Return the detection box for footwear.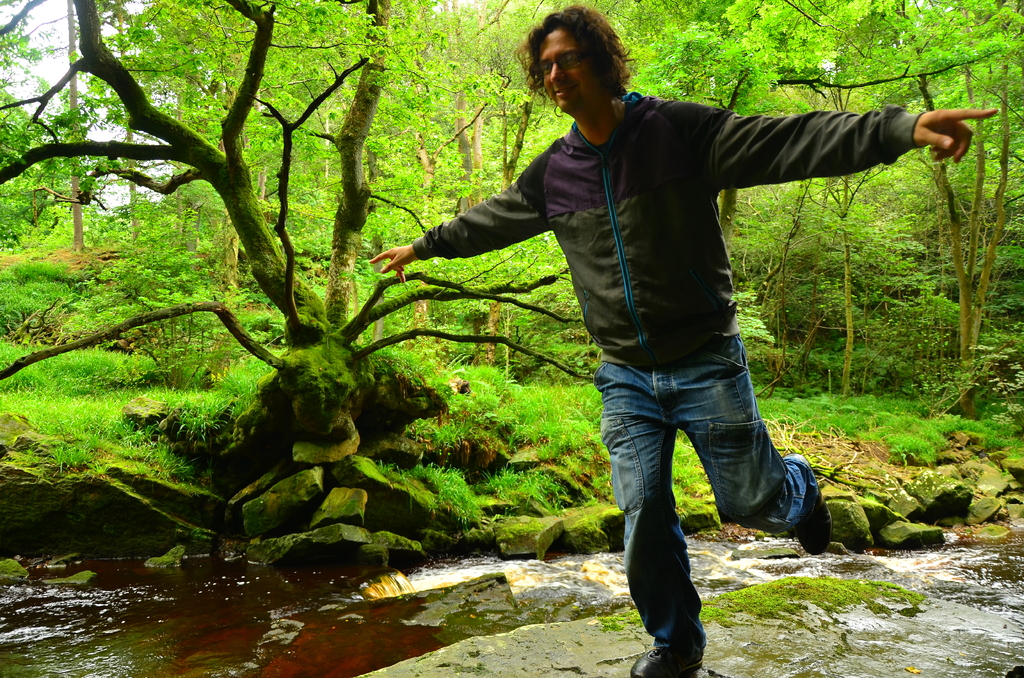
782,453,831,558.
